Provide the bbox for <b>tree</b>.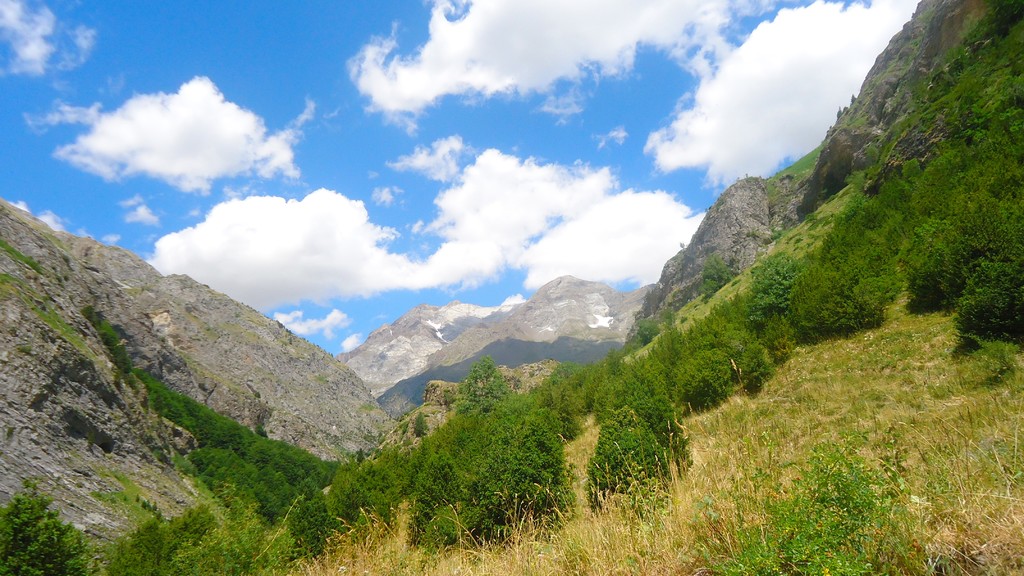
[x1=588, y1=404, x2=670, y2=508].
